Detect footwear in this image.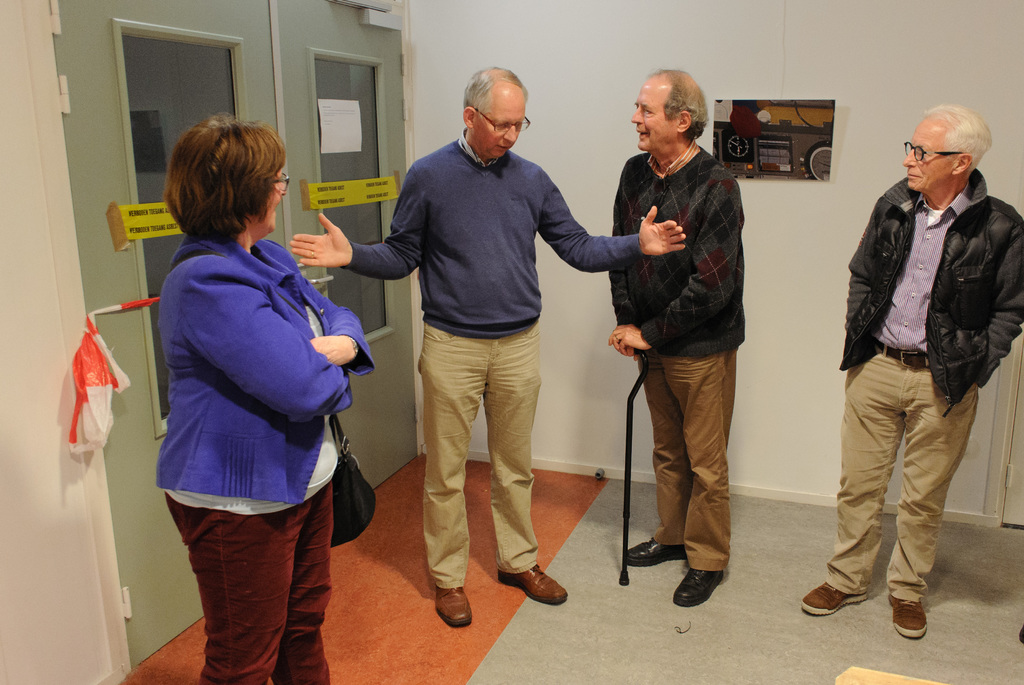
Detection: 492/564/570/603.
